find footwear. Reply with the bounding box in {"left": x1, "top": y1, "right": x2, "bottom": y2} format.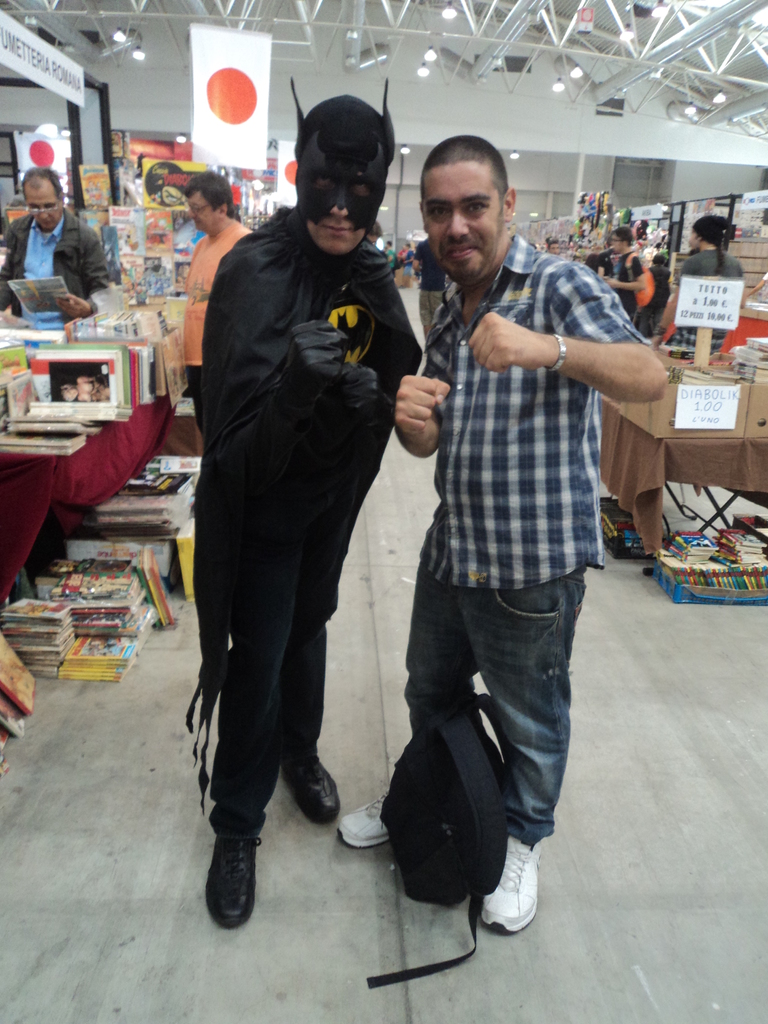
{"left": 472, "top": 840, "right": 539, "bottom": 938}.
